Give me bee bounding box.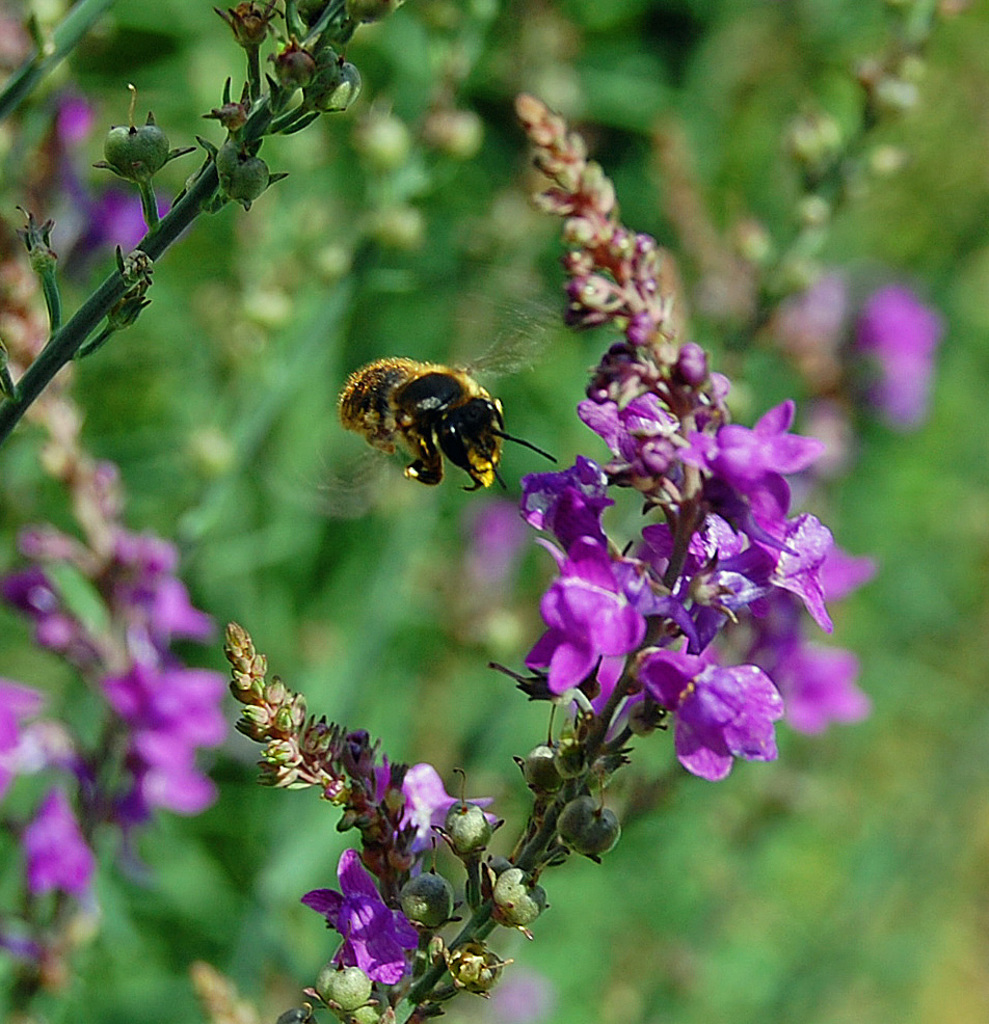
(325,334,561,496).
